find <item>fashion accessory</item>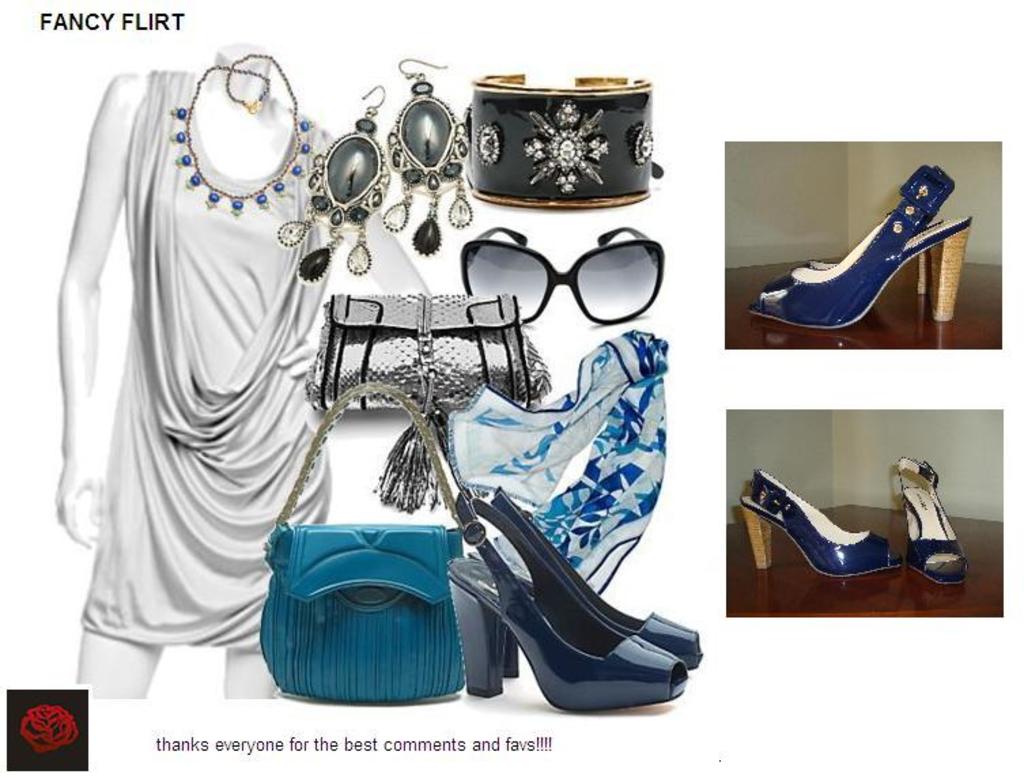
pyautogui.locateOnScreen(449, 505, 685, 715)
